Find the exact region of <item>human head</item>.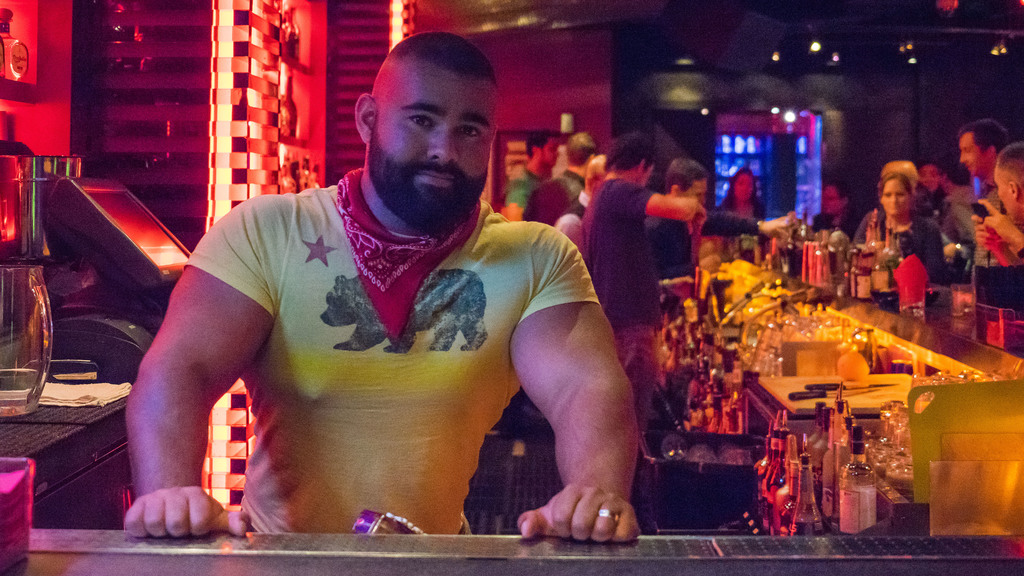
Exact region: <bbox>881, 173, 908, 214</bbox>.
